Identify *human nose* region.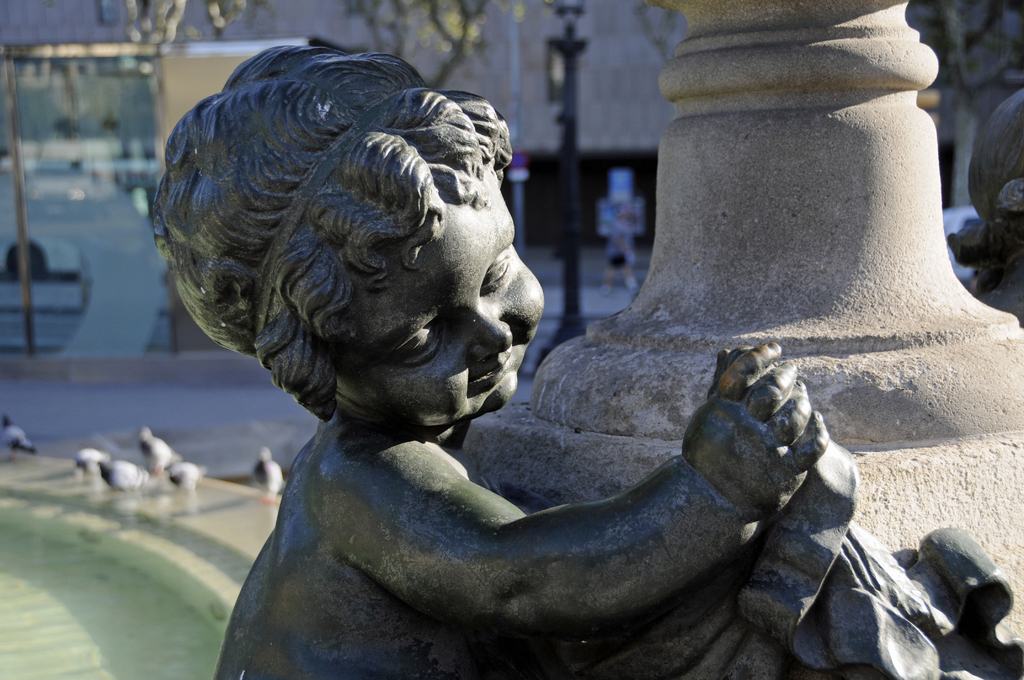
Region: select_region(464, 309, 519, 359).
